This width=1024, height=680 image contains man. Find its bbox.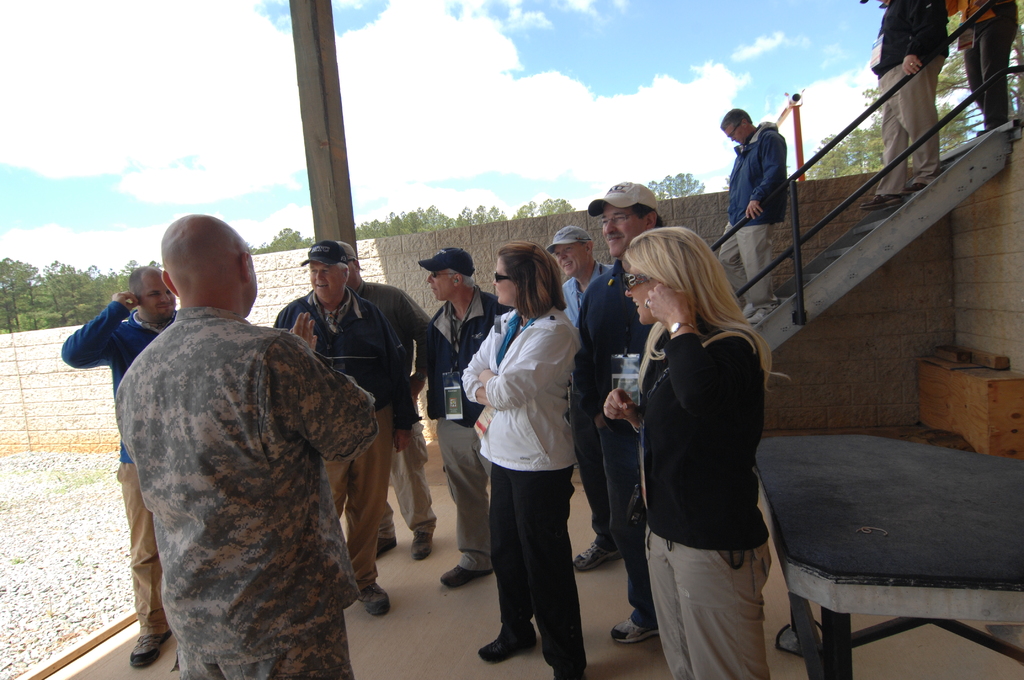
[x1=950, y1=0, x2=1021, y2=140].
